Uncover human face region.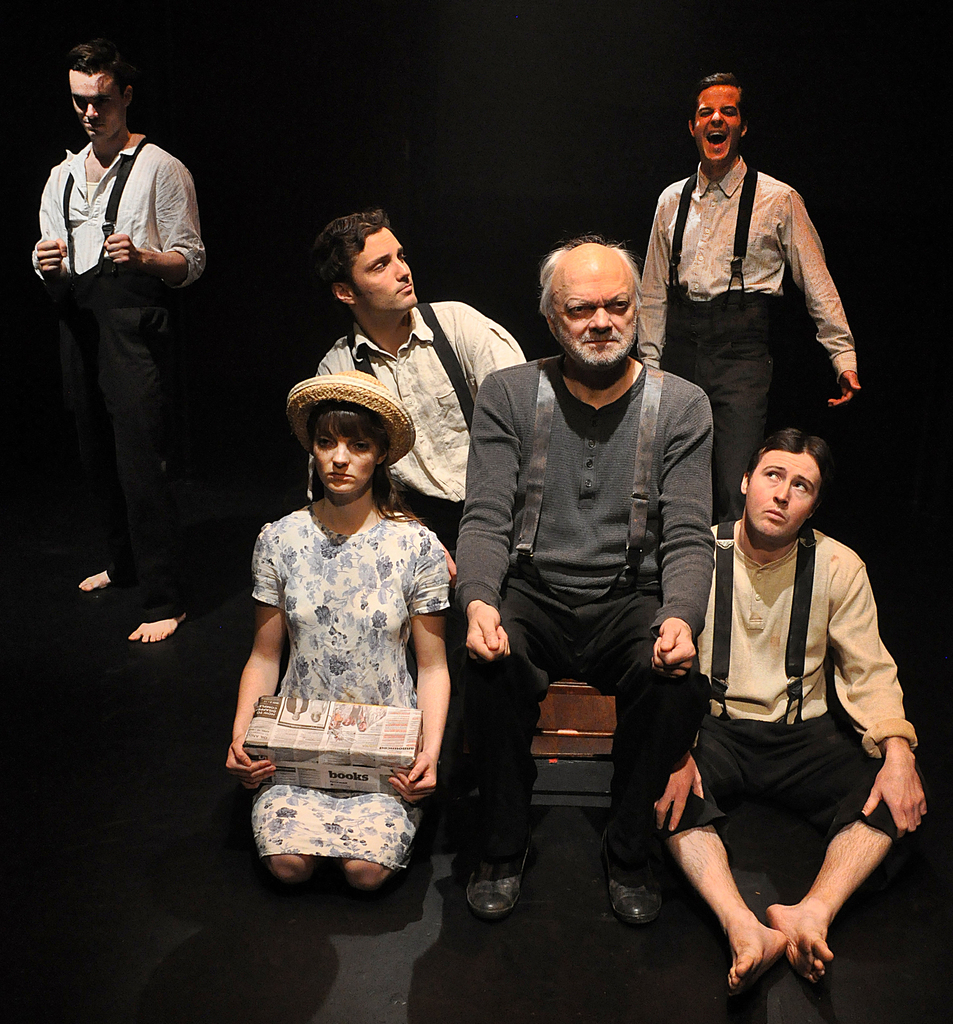
Uncovered: 698 90 746 171.
